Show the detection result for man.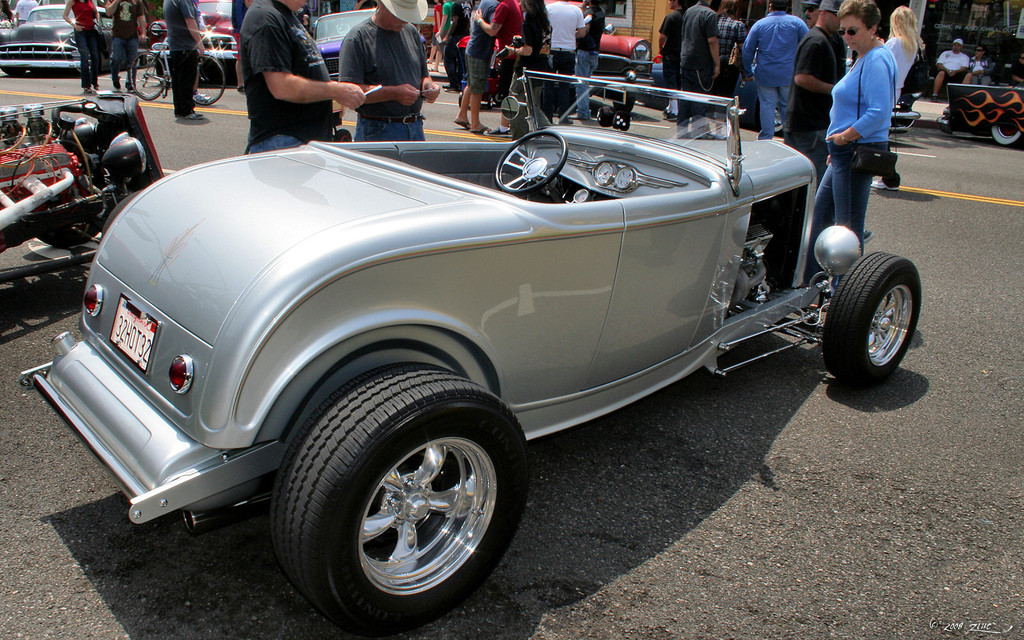
bbox=[237, 2, 371, 156].
